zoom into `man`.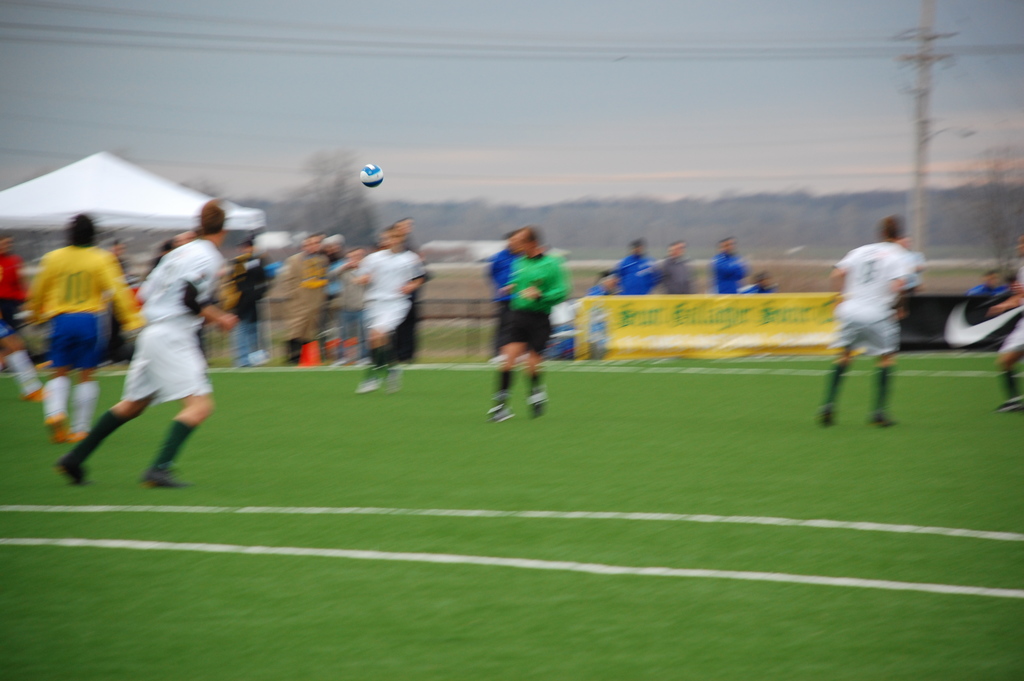
Zoom target: [left=484, top=224, right=572, bottom=425].
